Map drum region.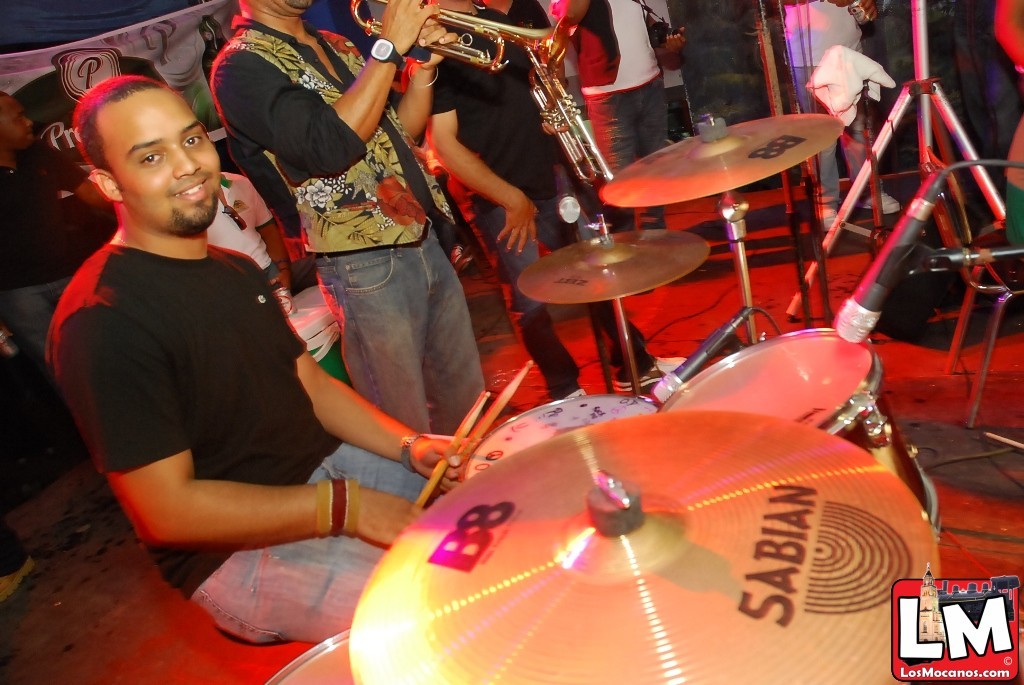
Mapped to 260,628,352,684.
